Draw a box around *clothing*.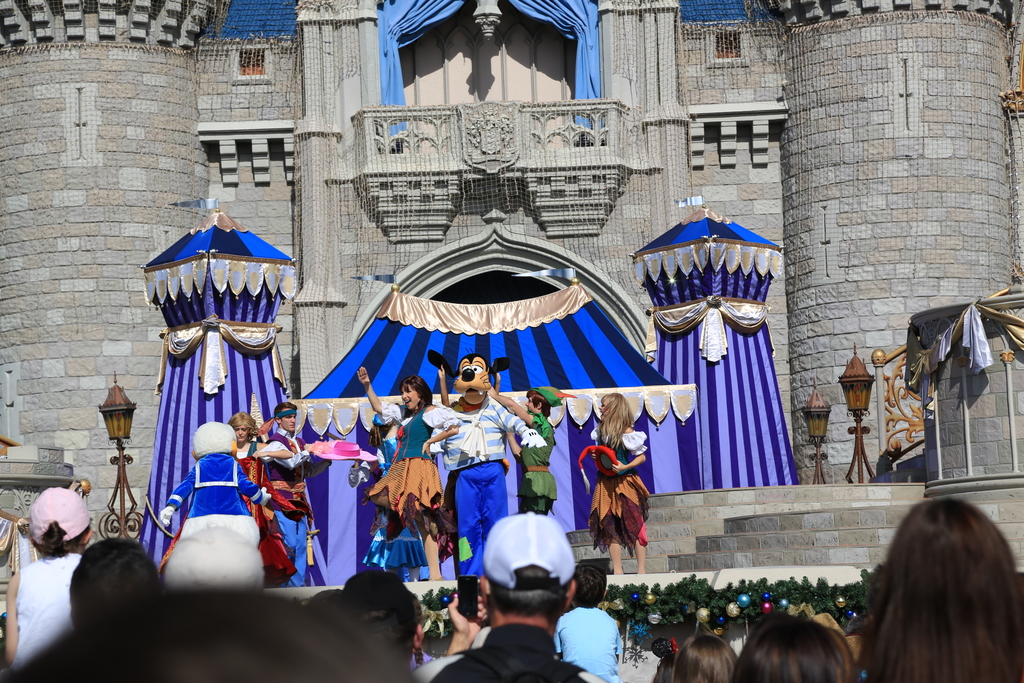
Rect(432, 365, 527, 564).
